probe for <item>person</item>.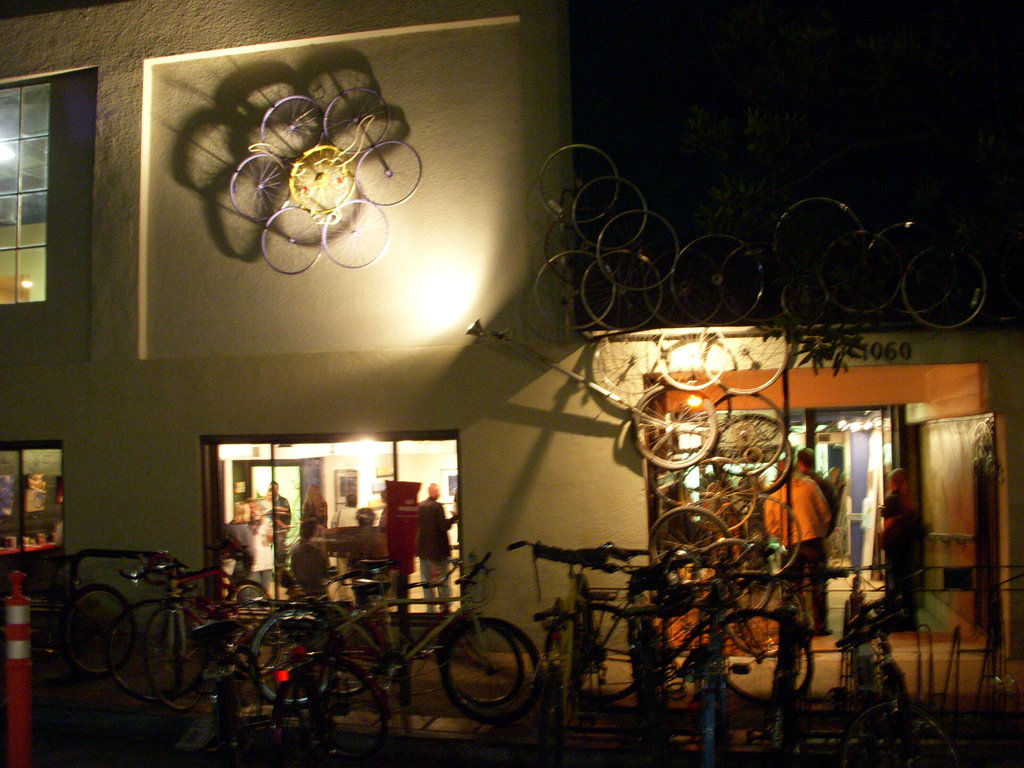
Probe result: [left=792, top=452, right=849, bottom=533].
